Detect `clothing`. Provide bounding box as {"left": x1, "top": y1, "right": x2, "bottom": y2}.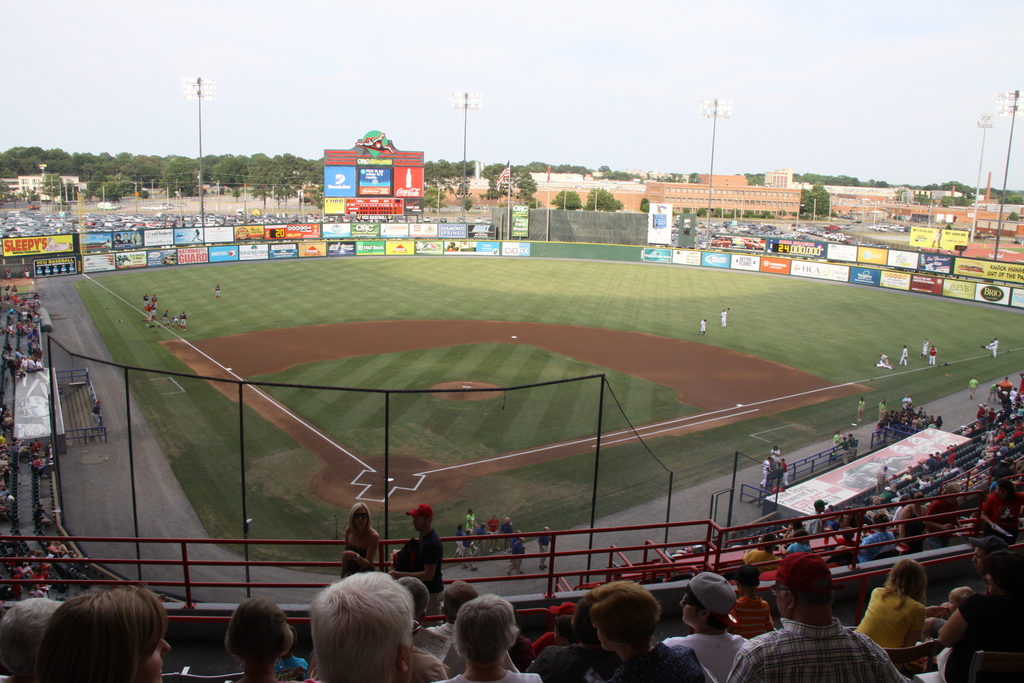
{"left": 898, "top": 347, "right": 906, "bottom": 365}.
